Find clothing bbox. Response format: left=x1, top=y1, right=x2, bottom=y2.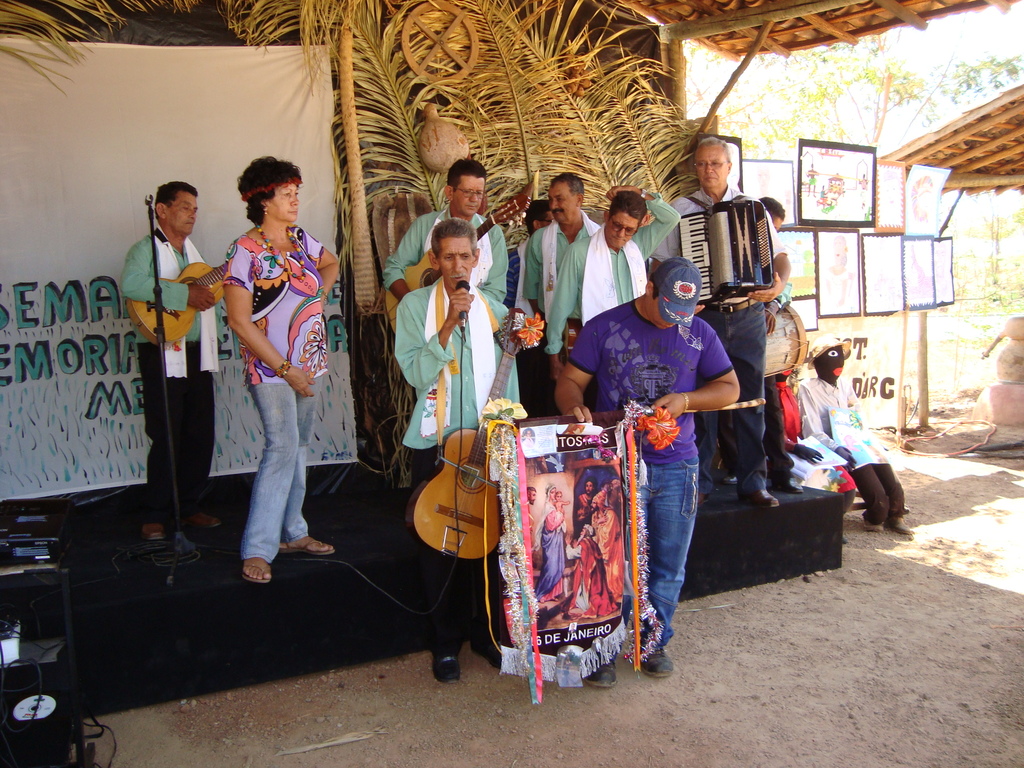
left=781, top=373, right=803, bottom=446.
